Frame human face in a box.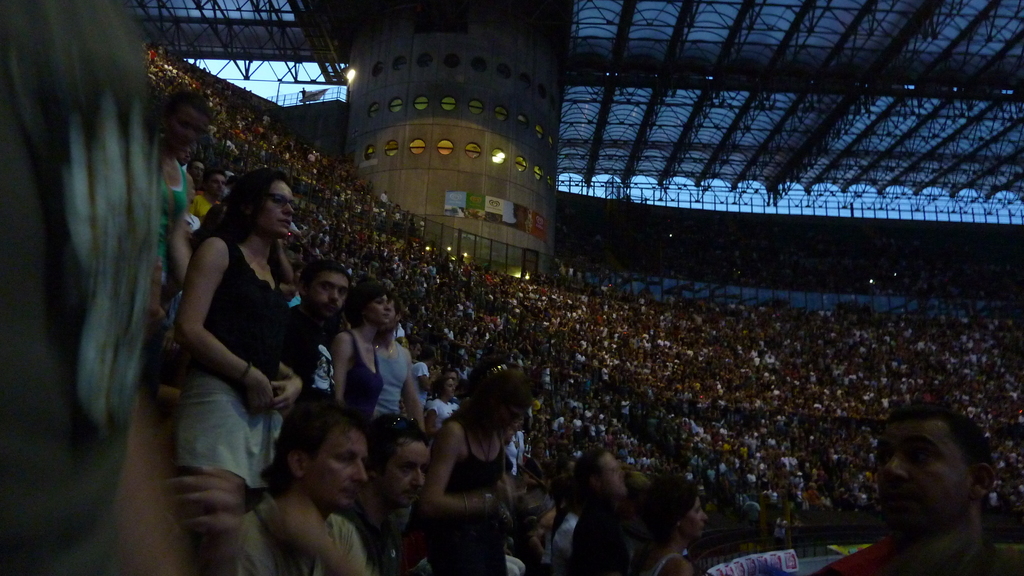
rect(381, 445, 426, 504).
